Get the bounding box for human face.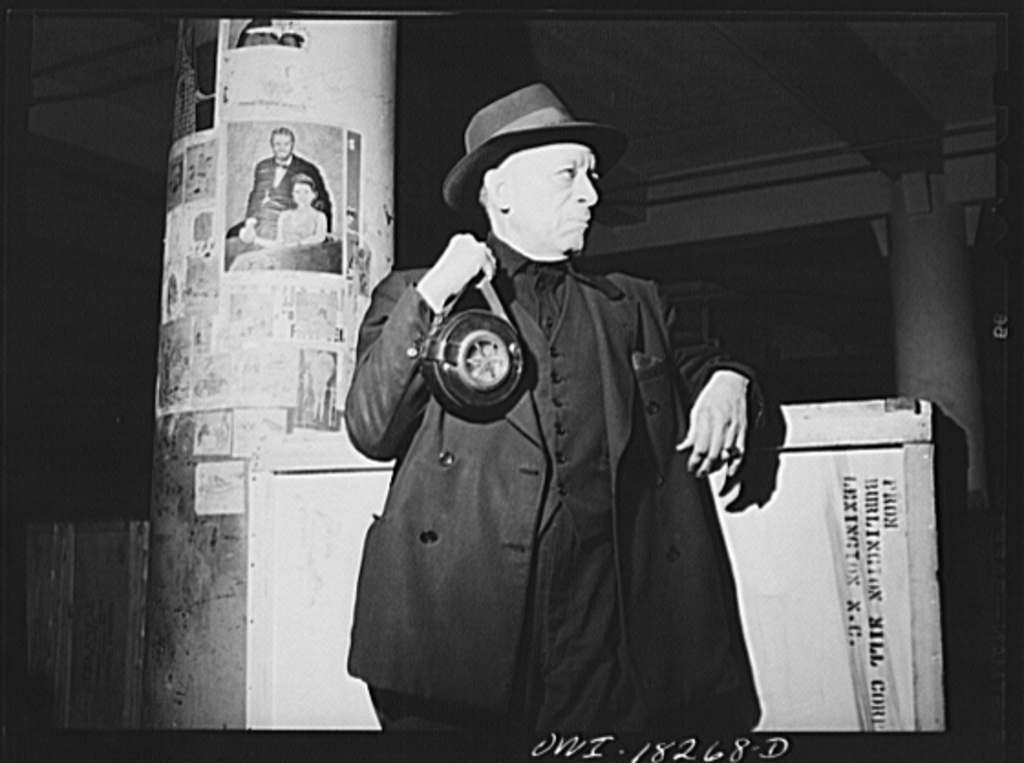
bbox=[293, 185, 315, 207].
